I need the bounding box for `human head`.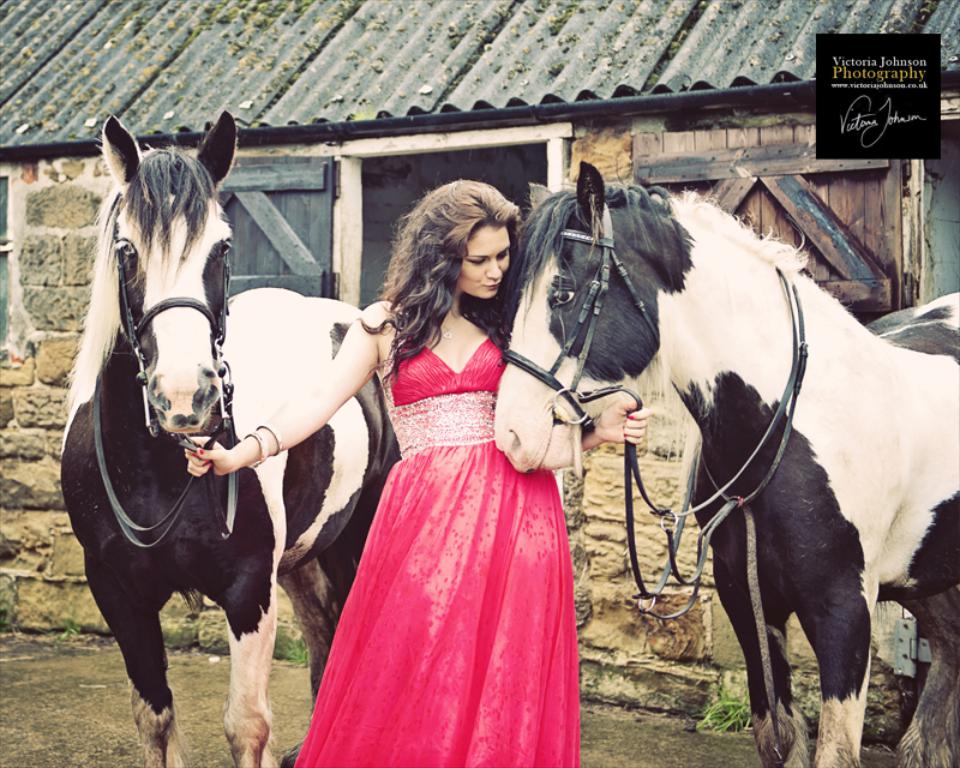
Here it is: {"x1": 395, "y1": 180, "x2": 528, "y2": 301}.
